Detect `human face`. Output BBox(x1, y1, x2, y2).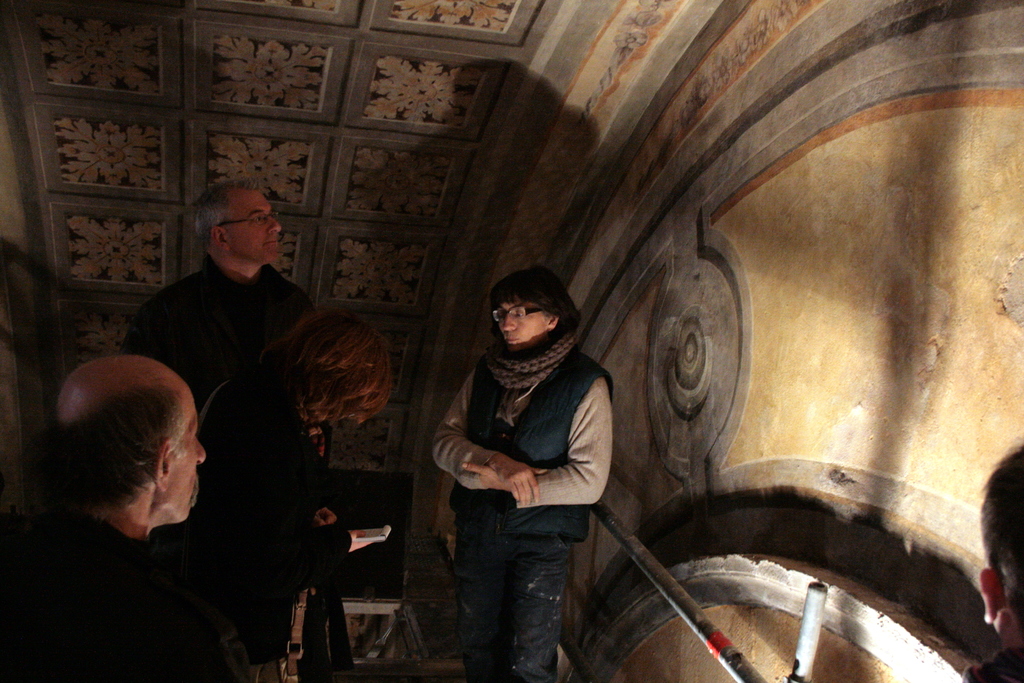
BBox(496, 304, 543, 350).
